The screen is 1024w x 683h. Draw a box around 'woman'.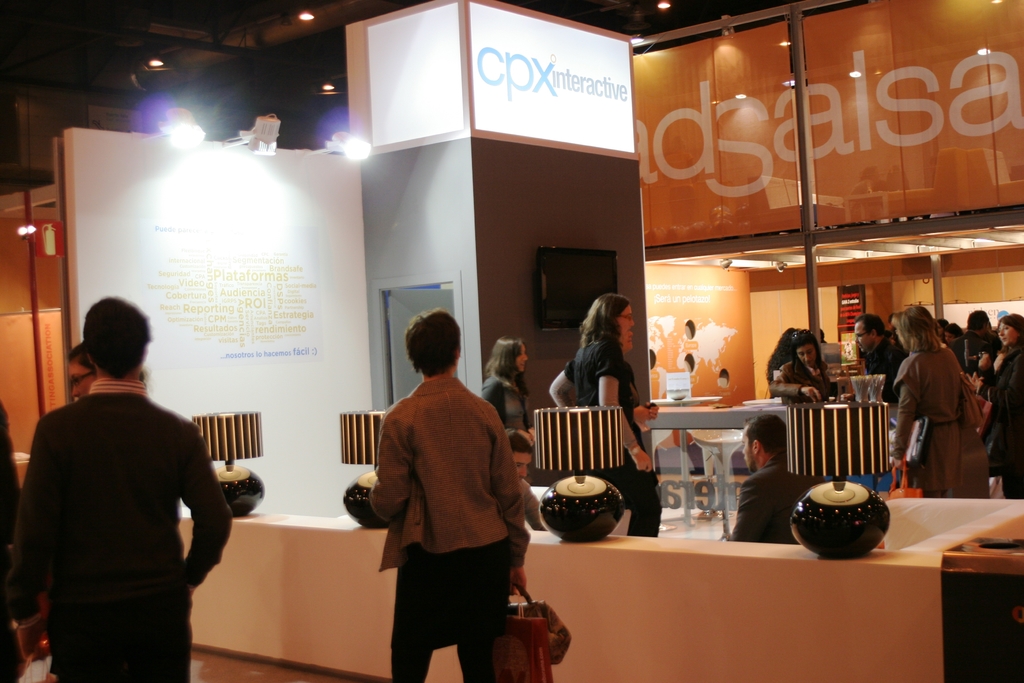
931:313:950:338.
